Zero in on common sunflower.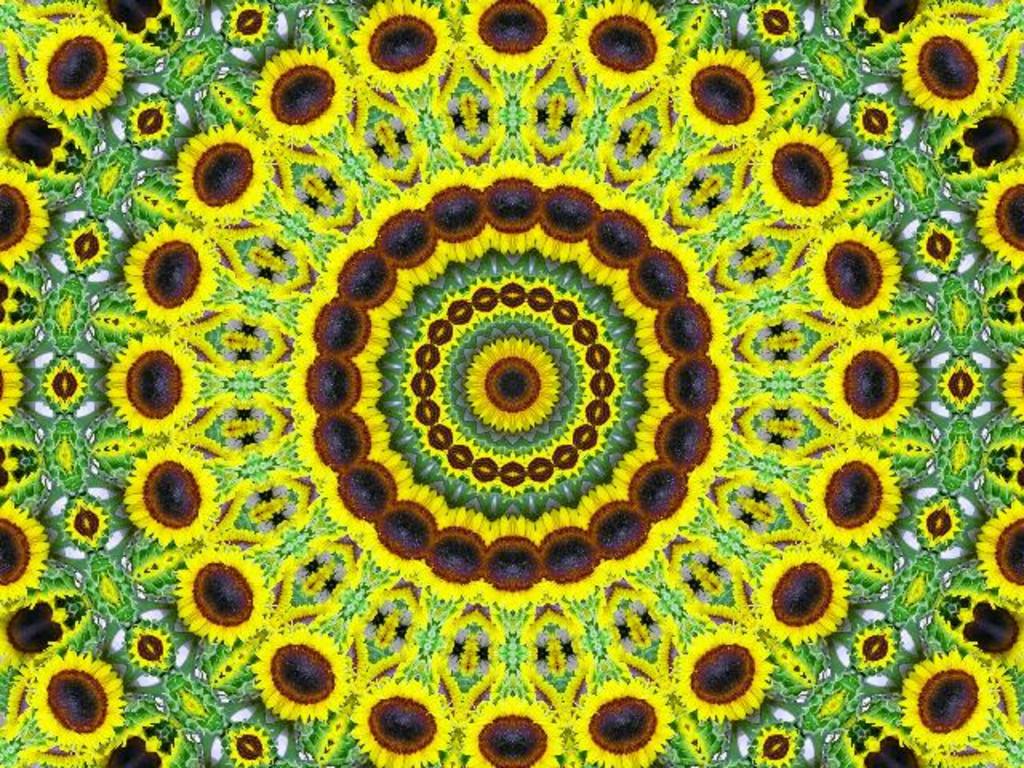
Zeroed in: bbox(763, 730, 805, 766).
